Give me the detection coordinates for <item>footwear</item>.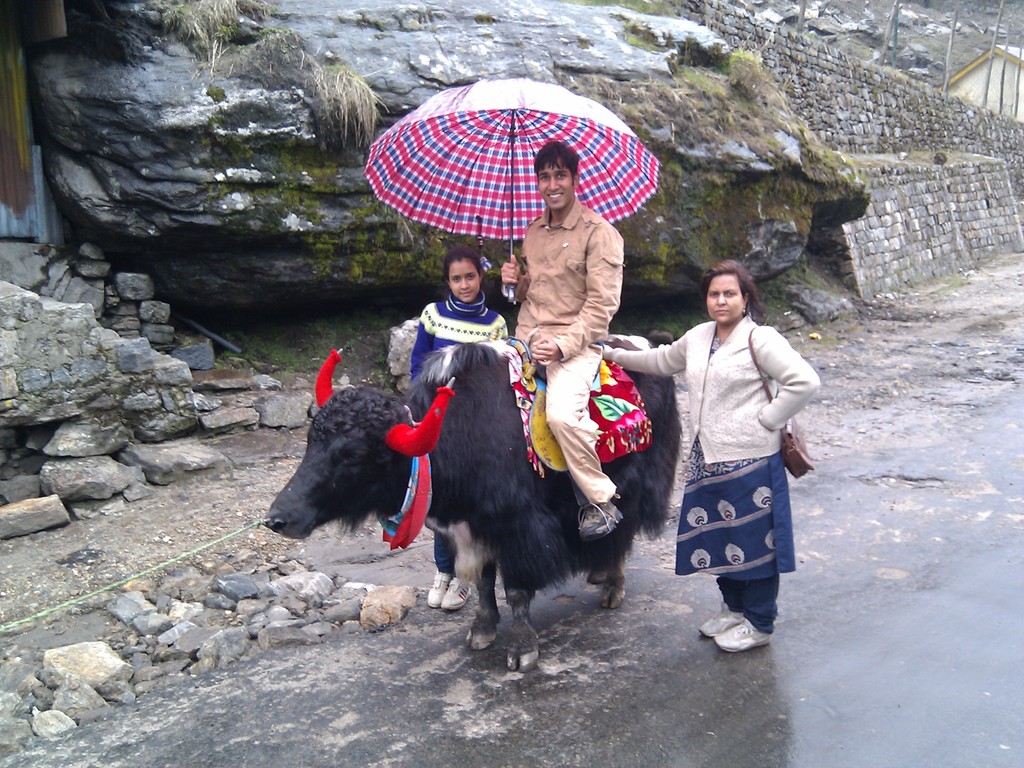
box=[698, 598, 751, 639].
